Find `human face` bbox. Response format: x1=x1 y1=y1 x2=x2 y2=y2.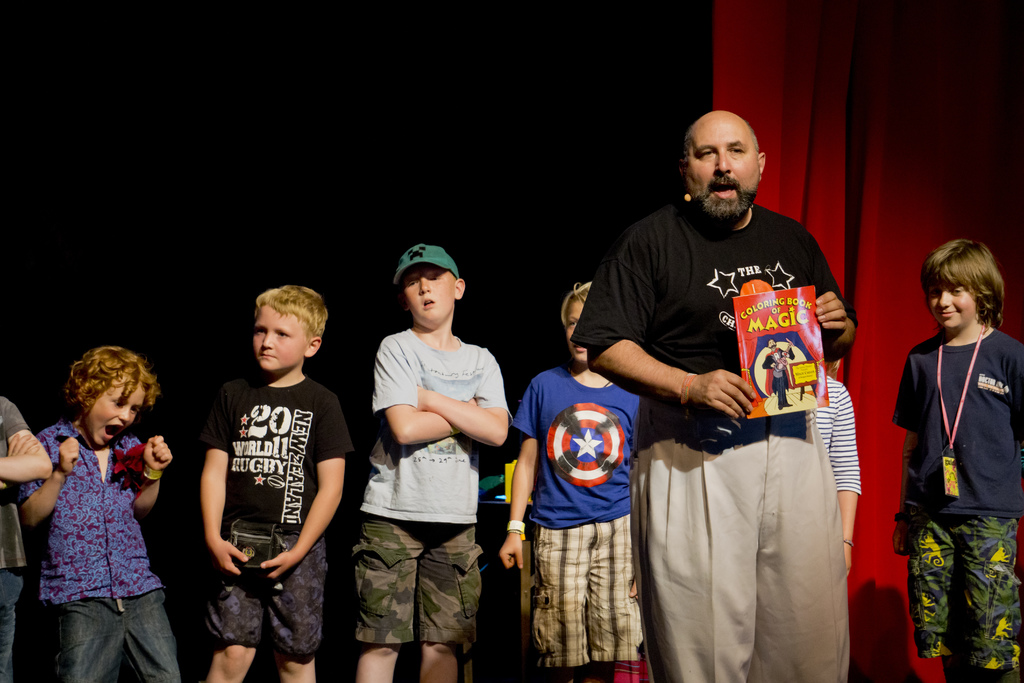
x1=252 y1=304 x2=305 y2=370.
